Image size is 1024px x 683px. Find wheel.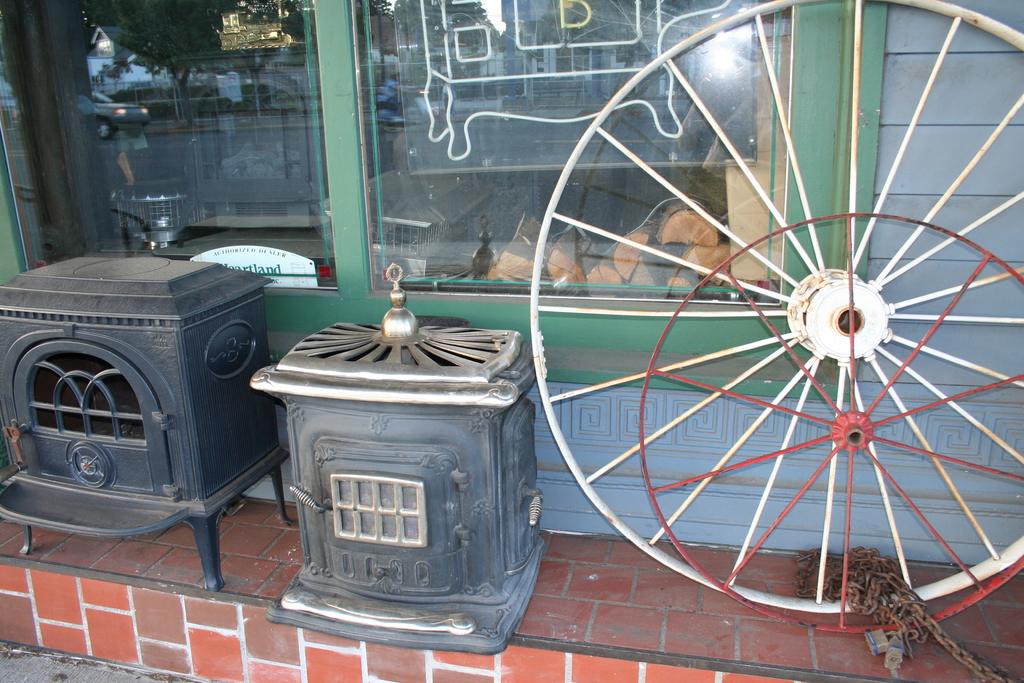
Rect(637, 211, 1023, 634).
